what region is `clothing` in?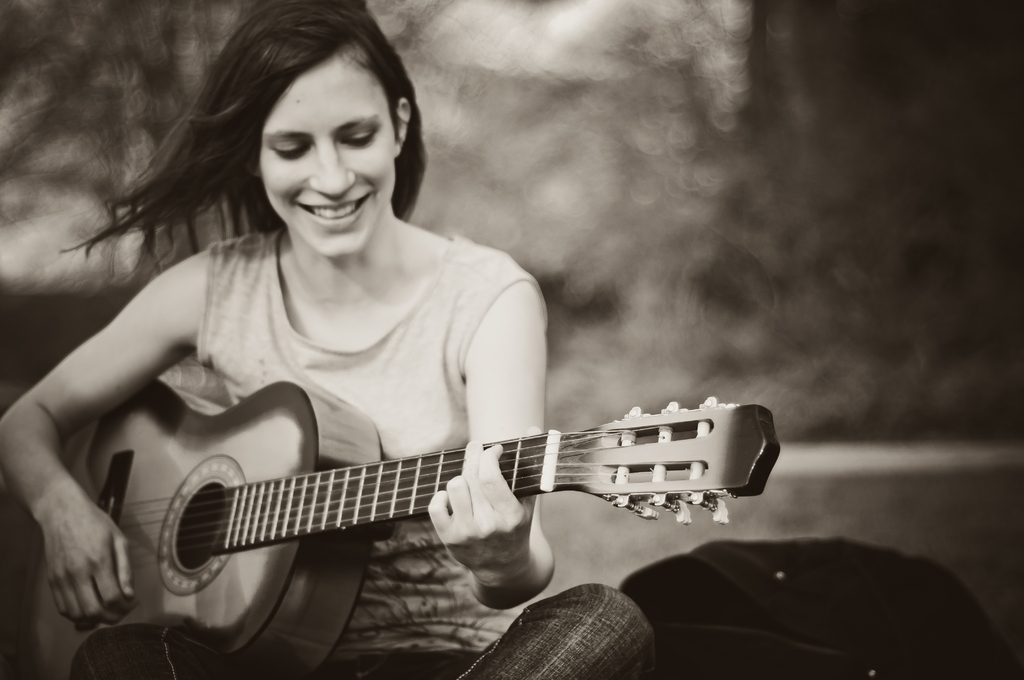
Rect(67, 228, 663, 679).
